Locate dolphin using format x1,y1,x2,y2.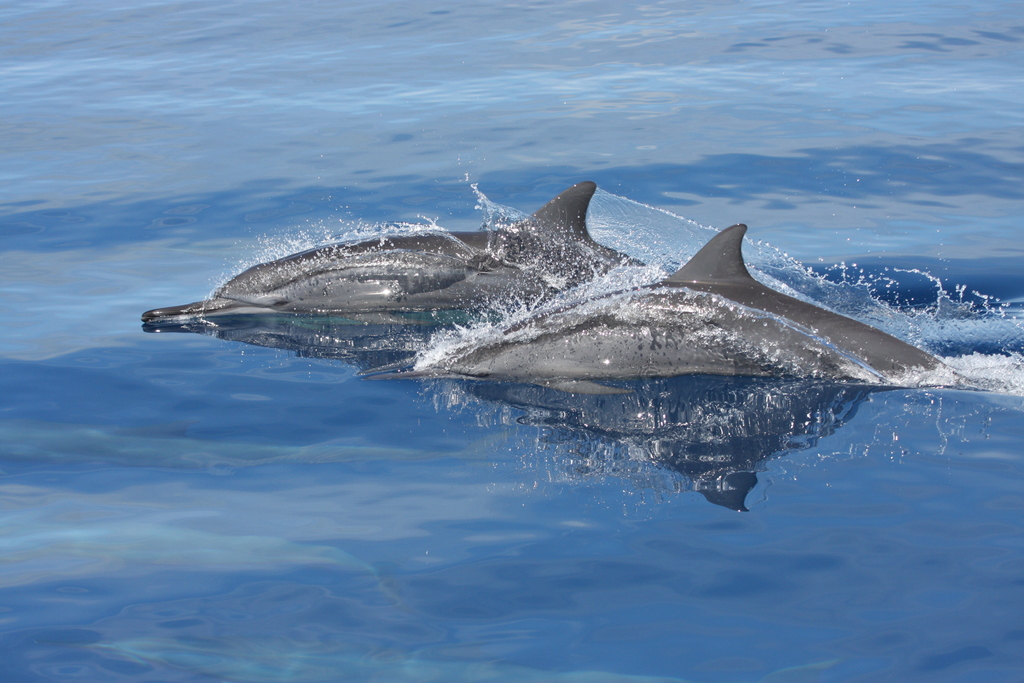
349,226,954,400.
